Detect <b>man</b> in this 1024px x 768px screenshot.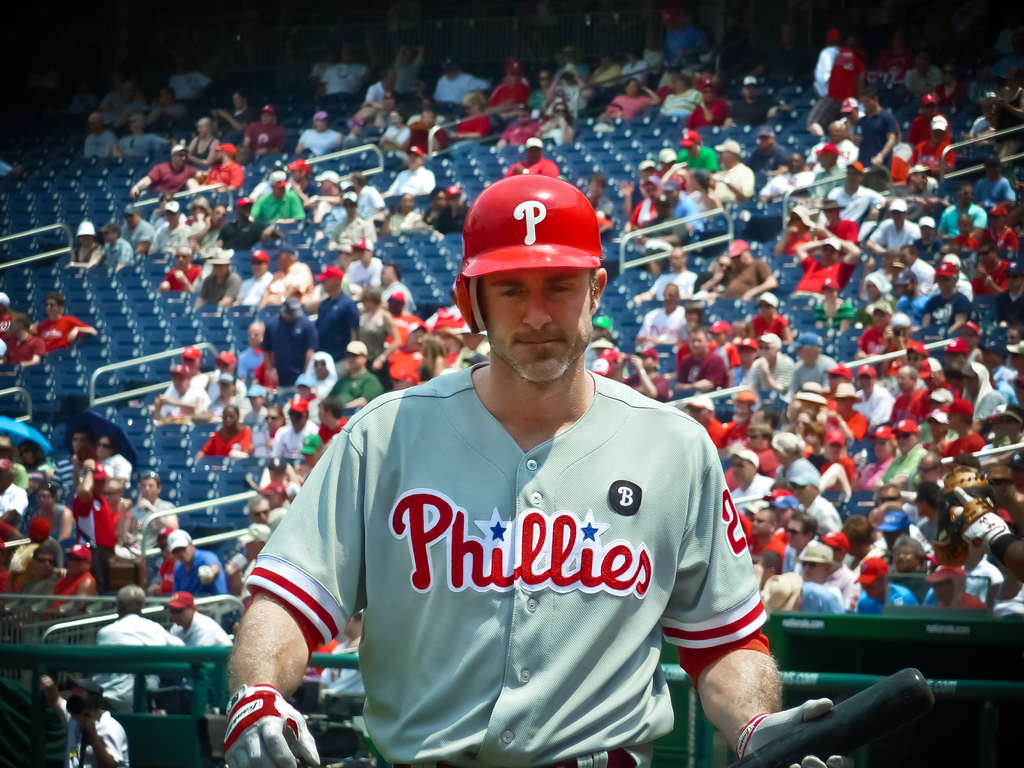
Detection: box(863, 197, 910, 256).
